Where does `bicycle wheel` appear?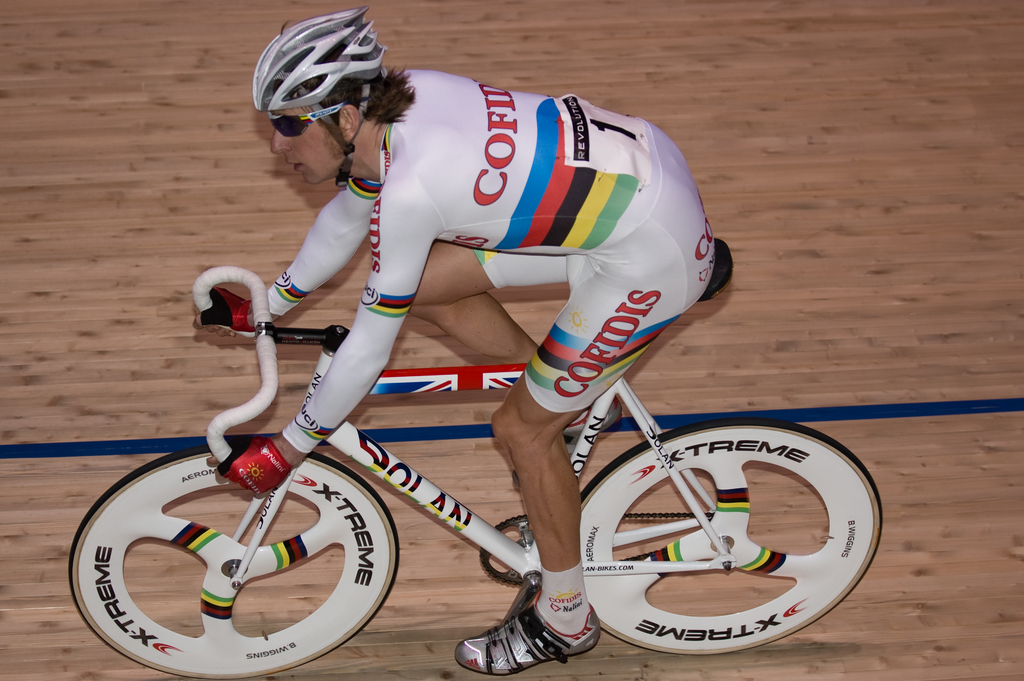
Appears at box=[63, 436, 404, 680].
